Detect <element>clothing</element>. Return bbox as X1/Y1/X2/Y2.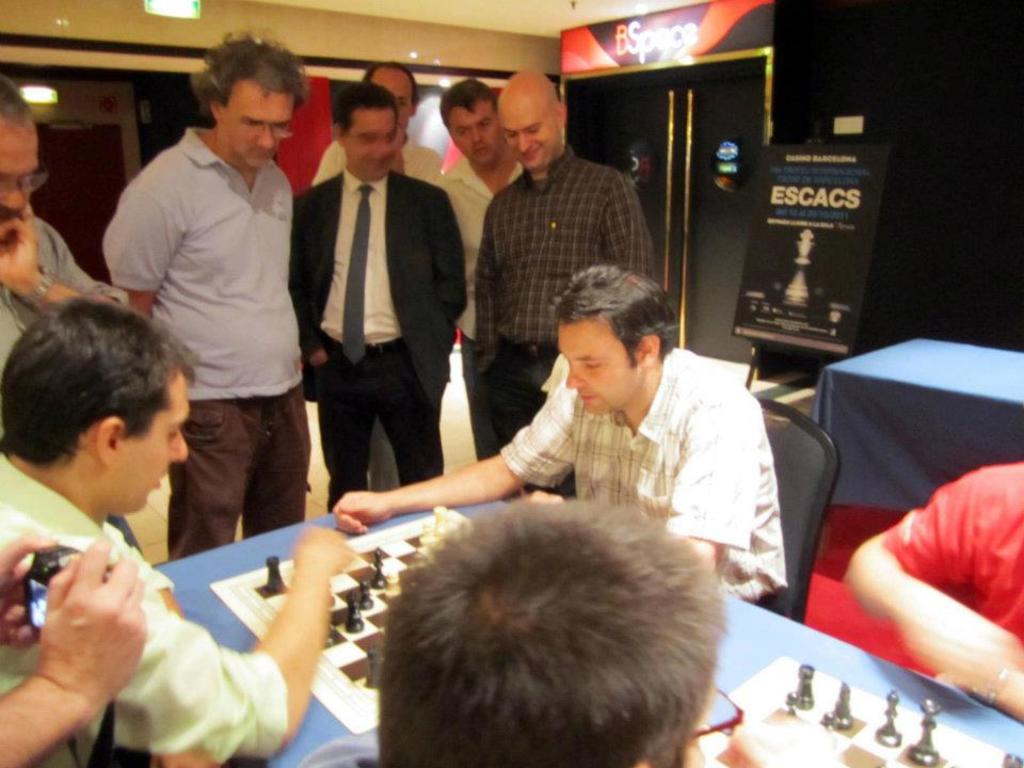
0/453/287/767.
